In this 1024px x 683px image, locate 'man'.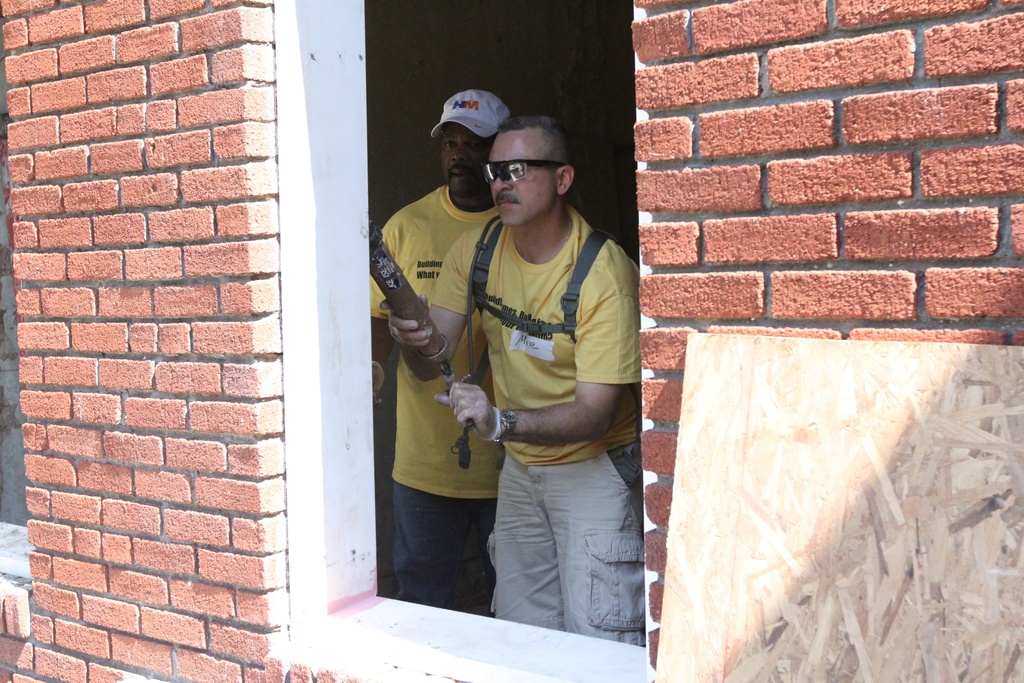
Bounding box: select_region(378, 117, 641, 649).
